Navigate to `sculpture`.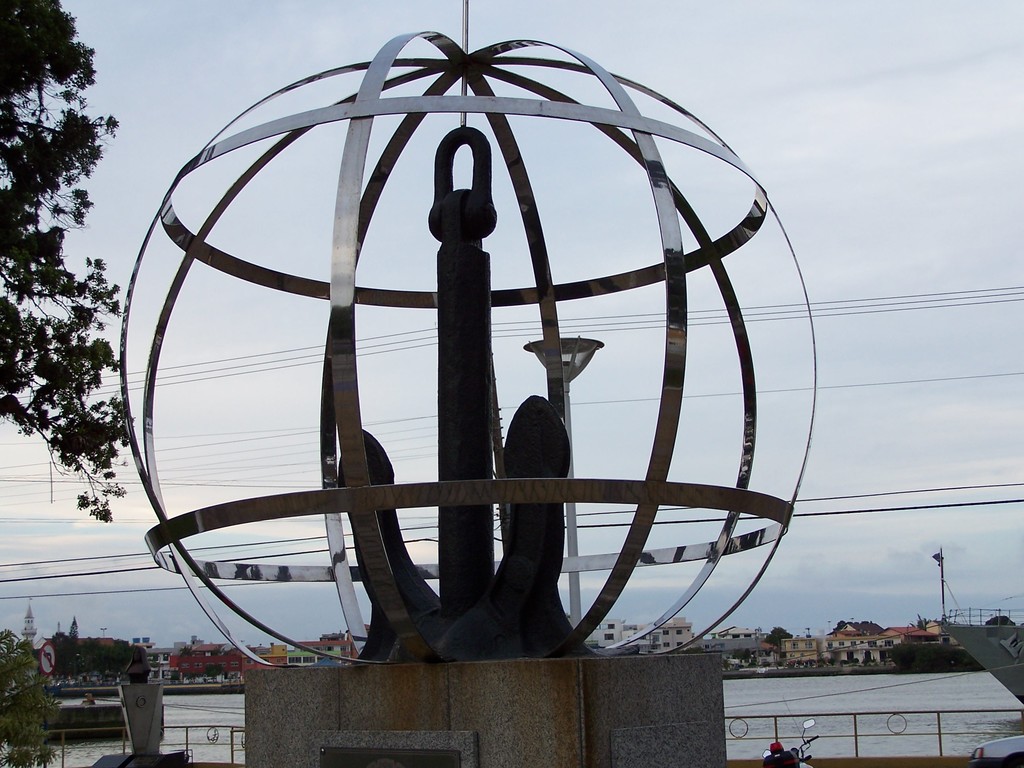
Navigation target: 149:50:783:712.
